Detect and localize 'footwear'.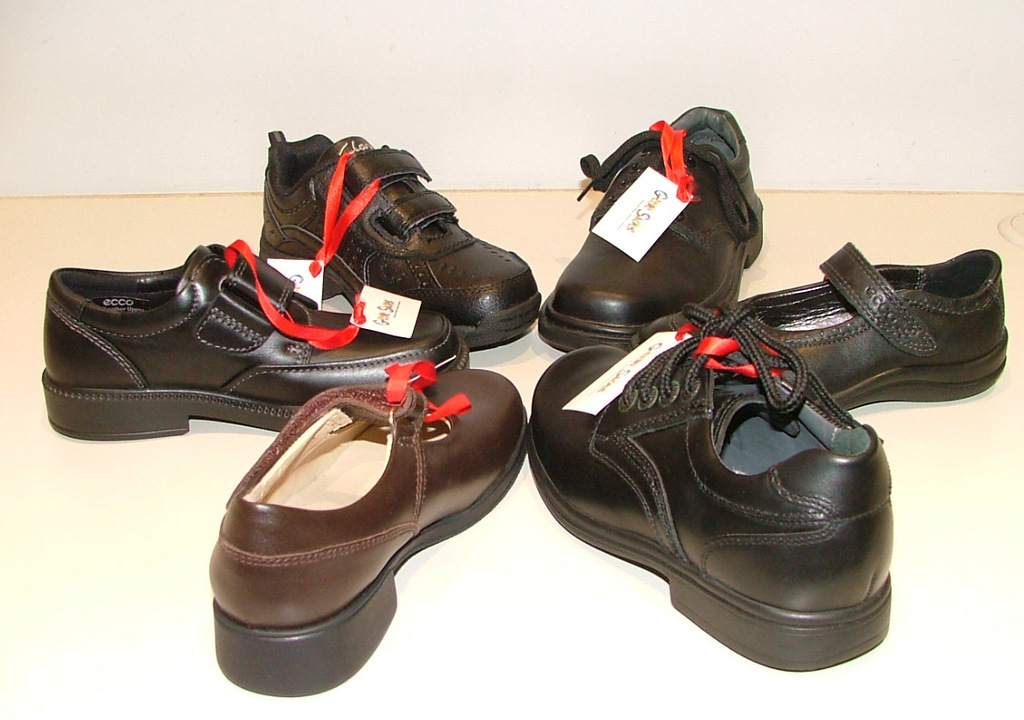
Localized at [left=748, top=238, right=1013, bottom=409].
